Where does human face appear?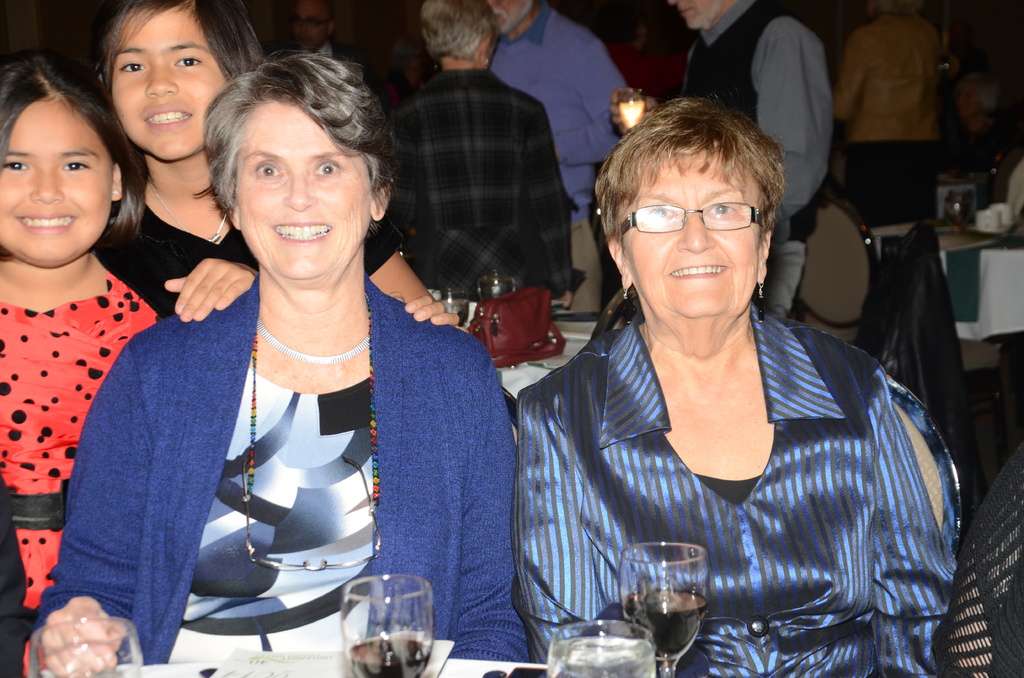
Appears at region(235, 99, 372, 280).
